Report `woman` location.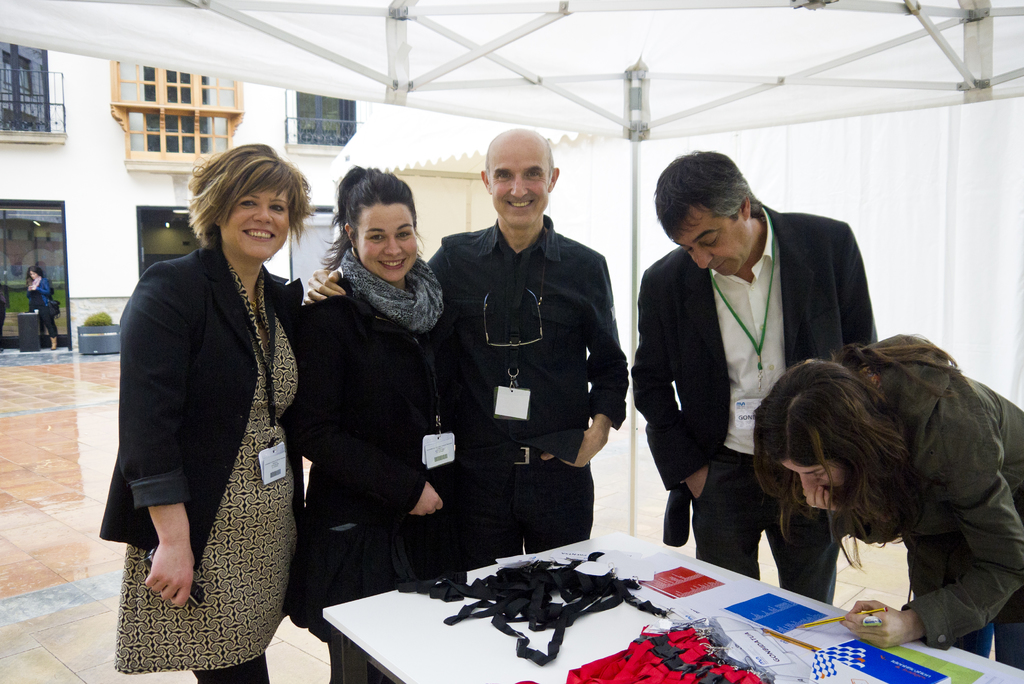
Report: 114 123 325 669.
